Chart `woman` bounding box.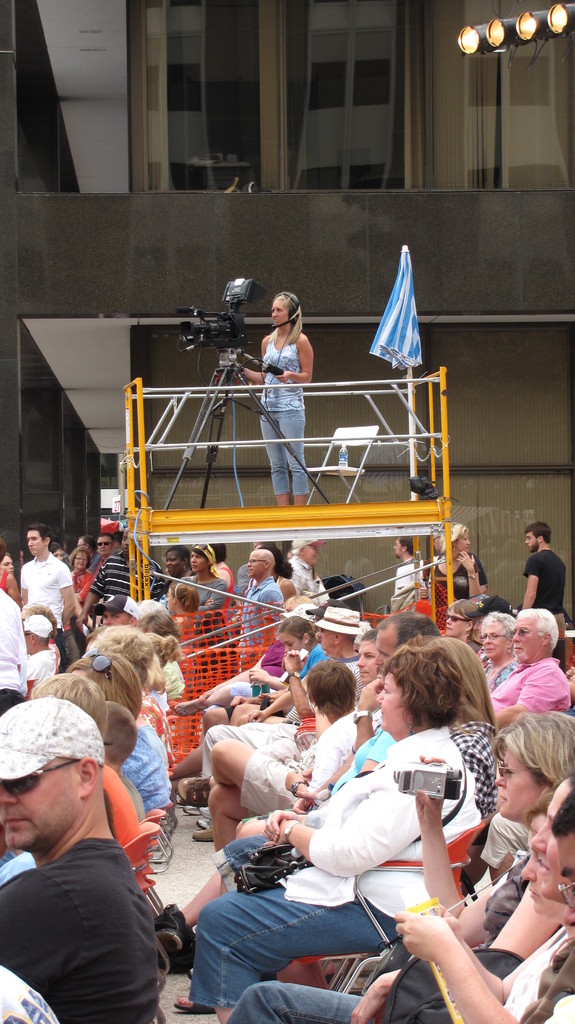
Charted: 238 290 314 510.
